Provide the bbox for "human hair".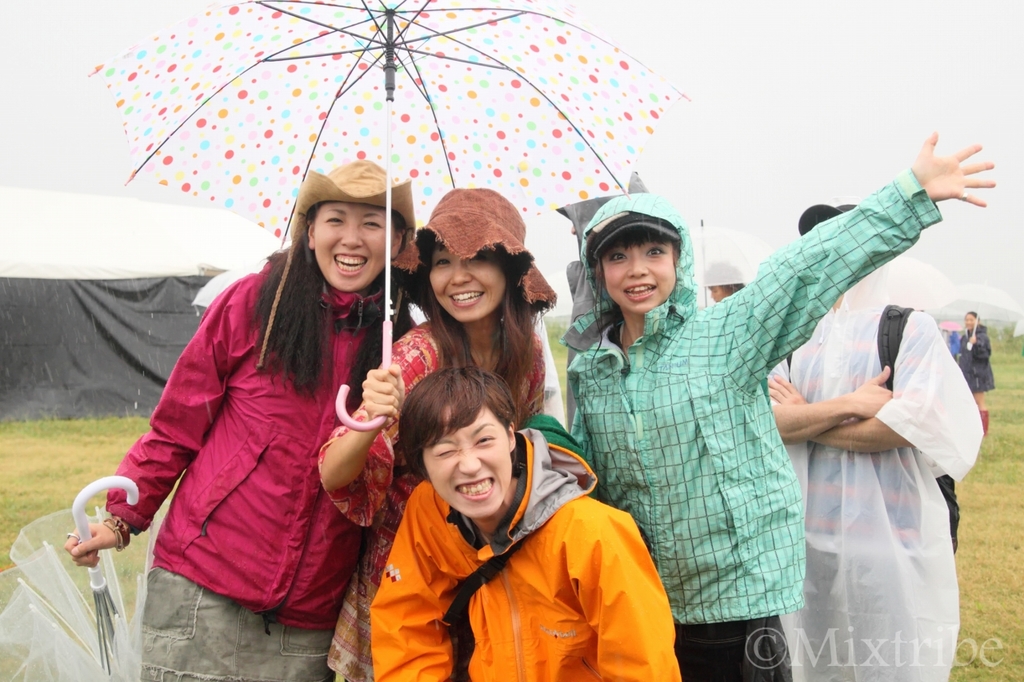
(395,363,522,485).
